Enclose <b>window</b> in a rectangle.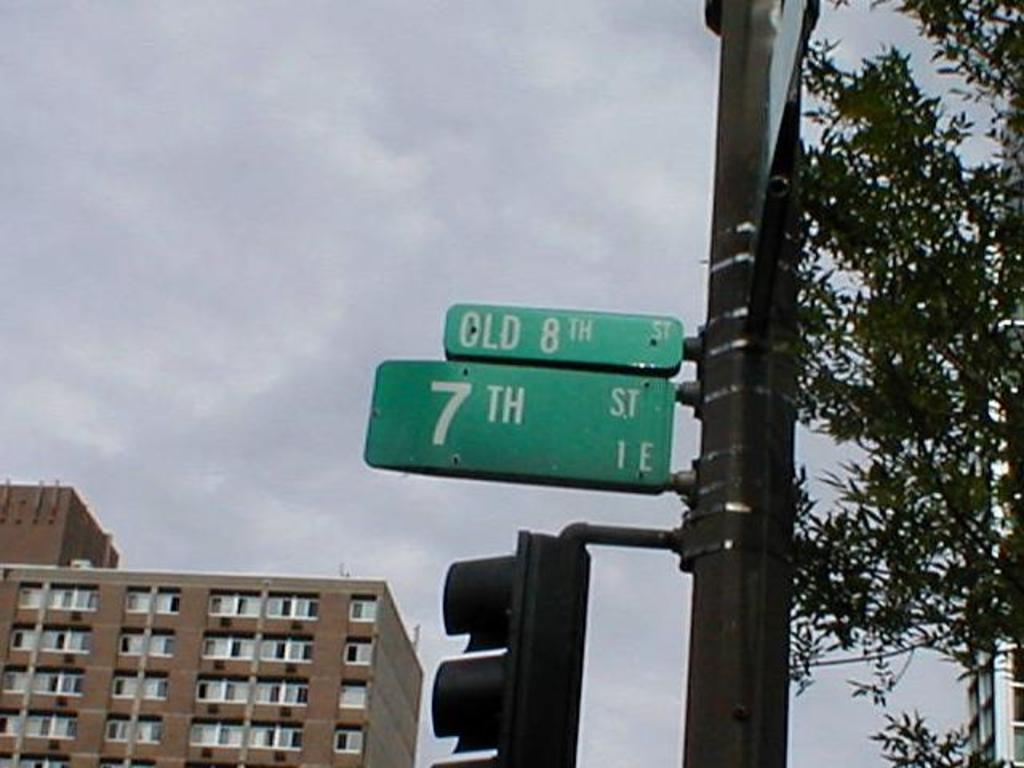
[338, 682, 368, 717].
